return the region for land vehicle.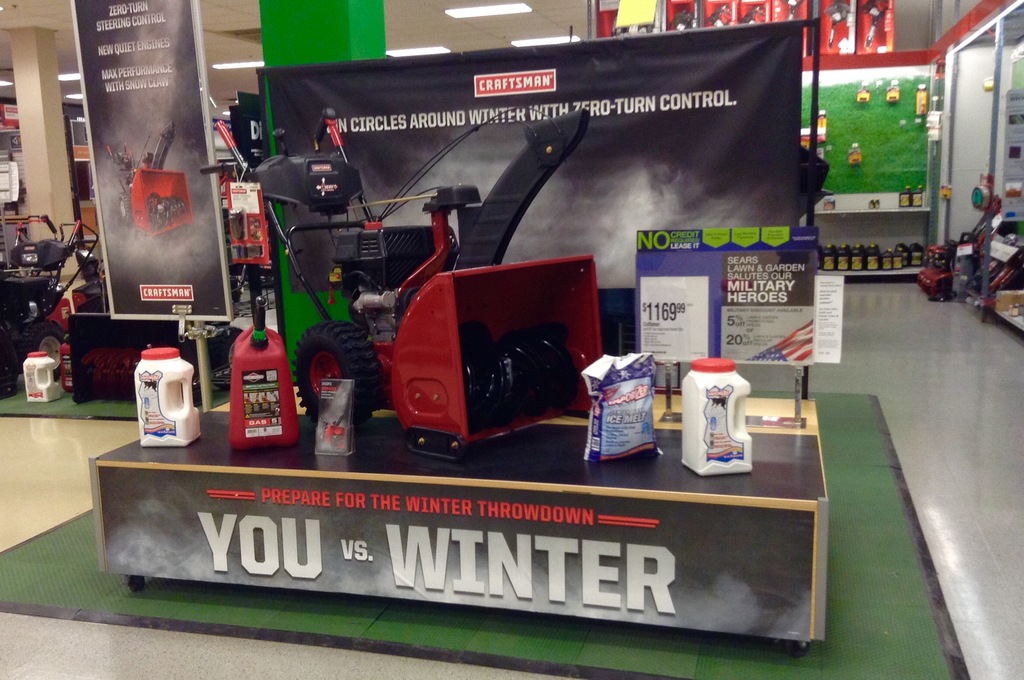
x1=215 y1=116 x2=600 y2=463.
